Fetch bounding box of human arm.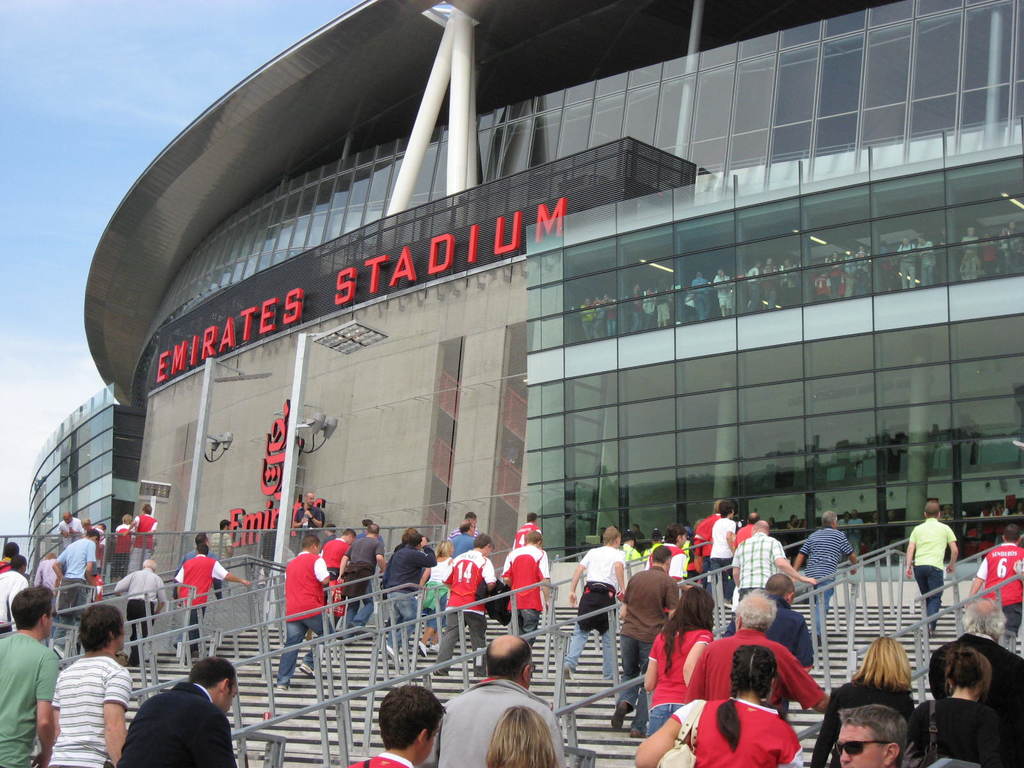
Bbox: 811 691 840 767.
